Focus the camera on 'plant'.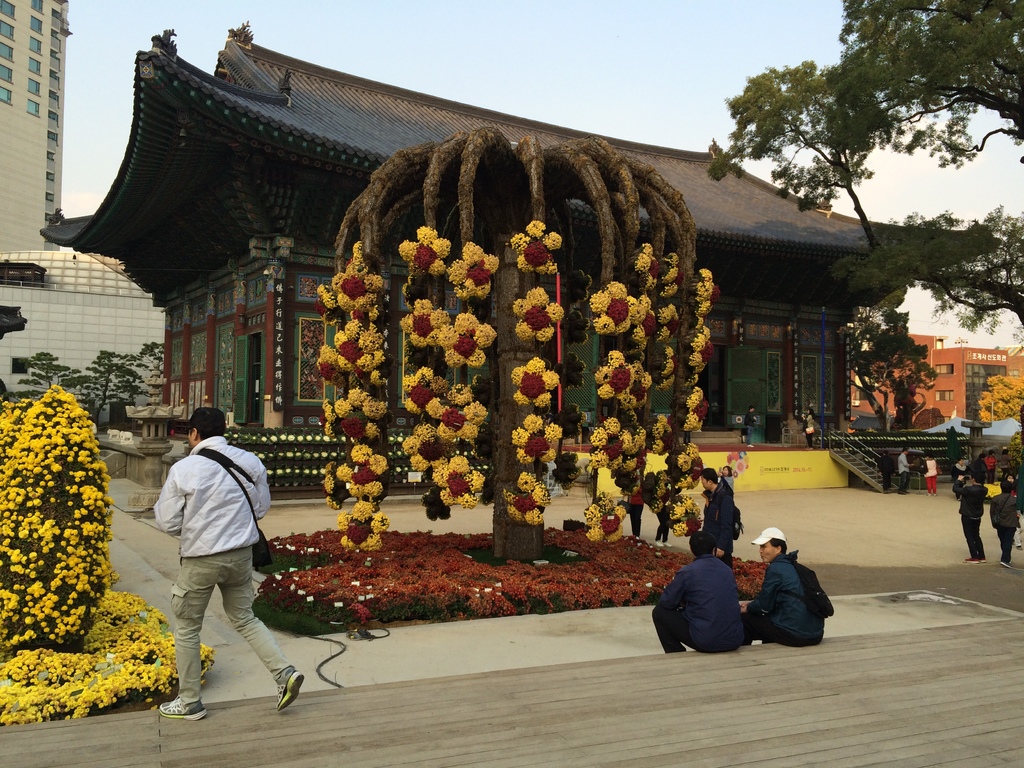
Focus region: x1=251 y1=523 x2=783 y2=618.
